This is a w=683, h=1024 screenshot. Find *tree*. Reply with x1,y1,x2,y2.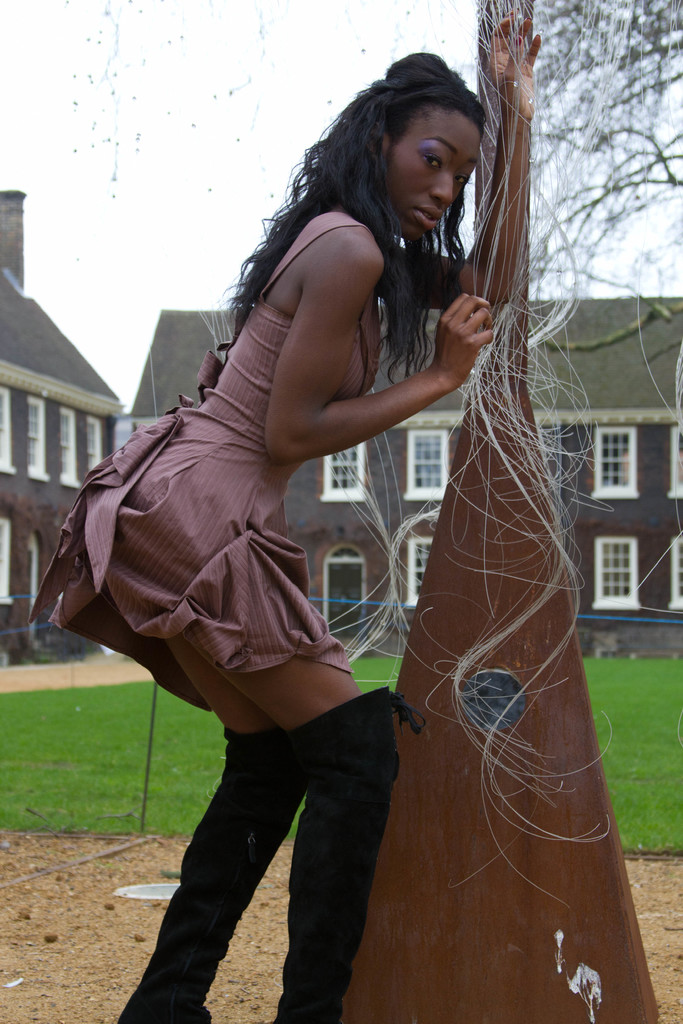
320,0,676,1023.
